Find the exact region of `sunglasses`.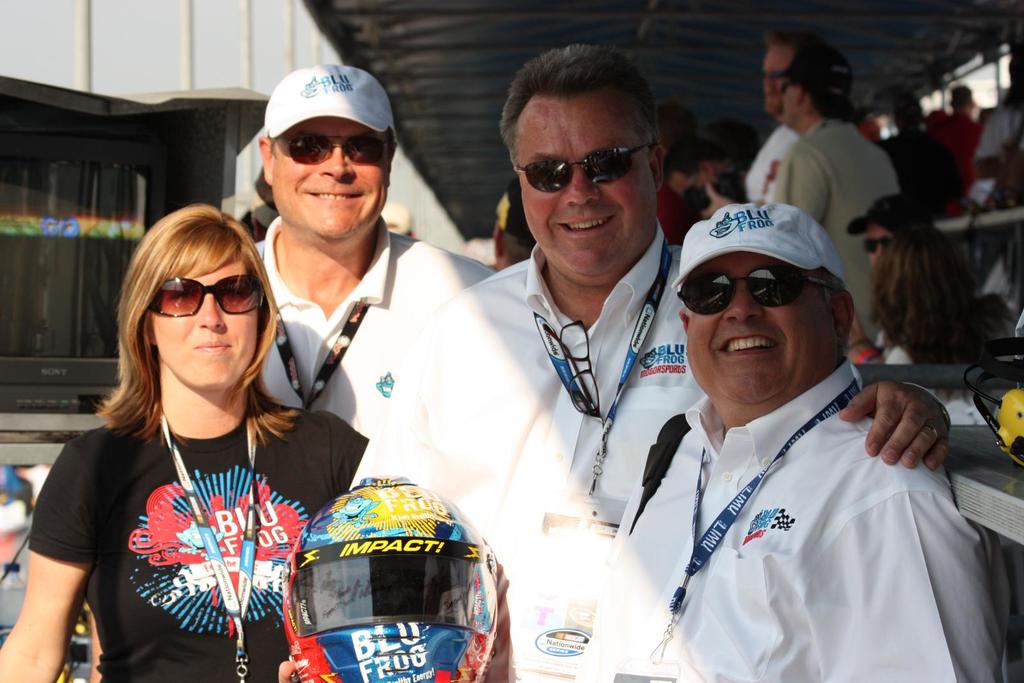
Exact region: x1=509, y1=140, x2=653, y2=198.
